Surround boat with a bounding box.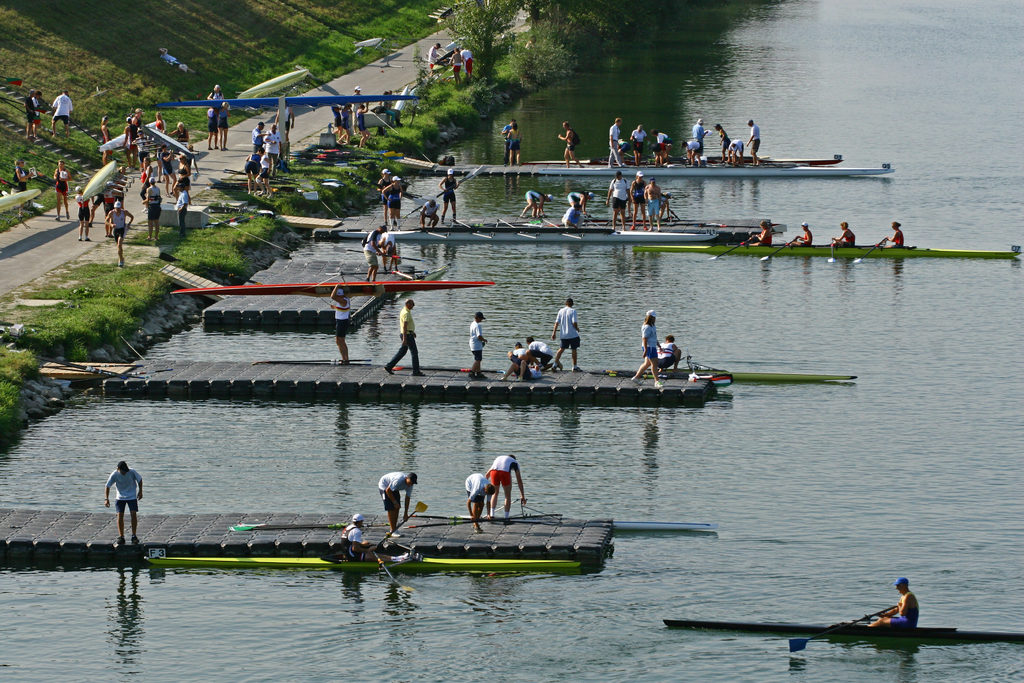
locate(351, 35, 382, 49).
